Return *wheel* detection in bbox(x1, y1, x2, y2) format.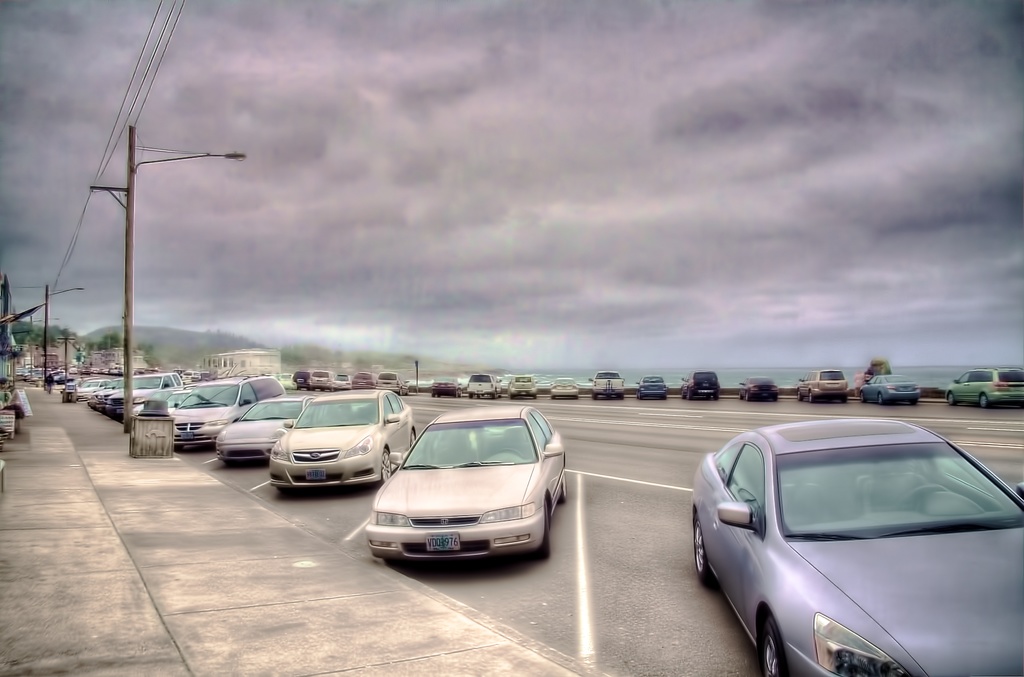
bbox(842, 395, 850, 400).
